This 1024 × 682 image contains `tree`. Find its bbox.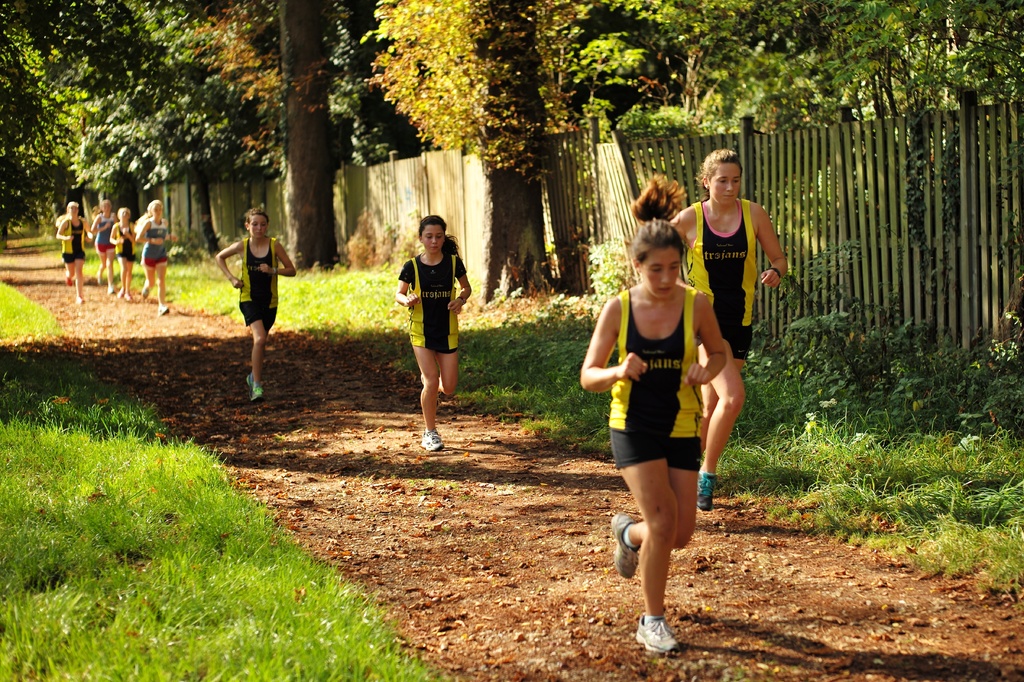
detection(360, 0, 653, 299).
